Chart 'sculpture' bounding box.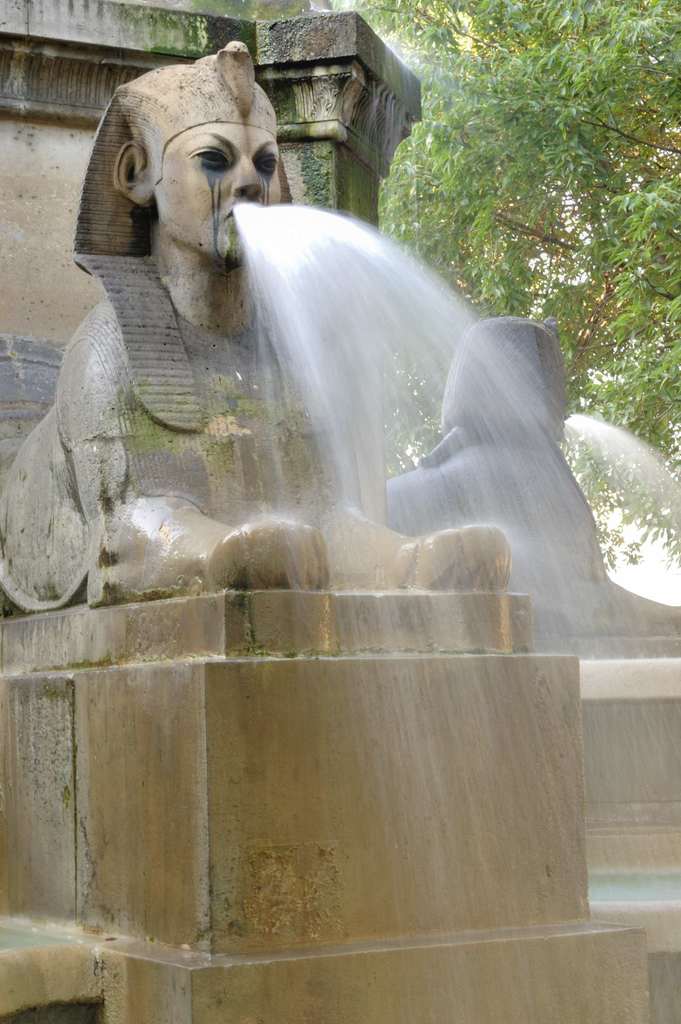
Charted: [left=15, top=52, right=599, bottom=771].
